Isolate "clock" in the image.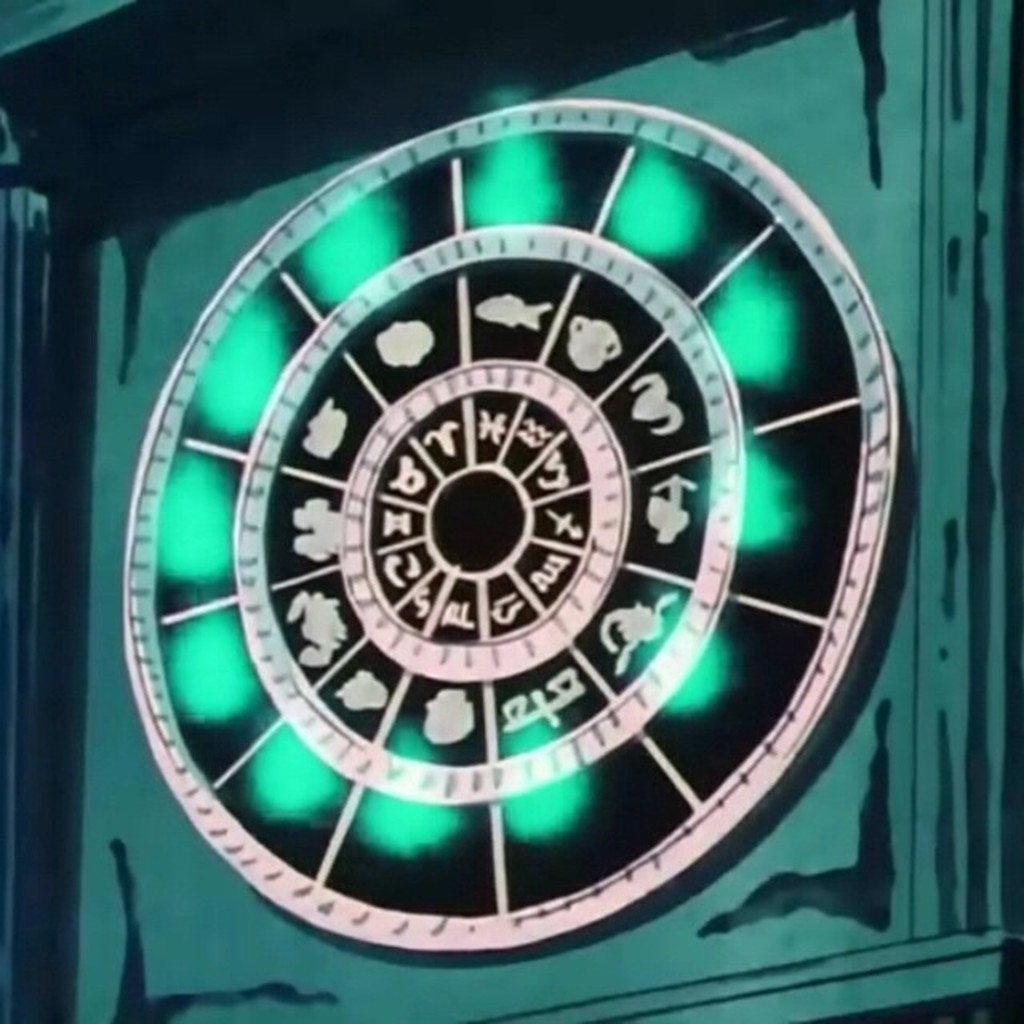
Isolated region: {"x1": 128, "y1": 144, "x2": 909, "y2": 968}.
